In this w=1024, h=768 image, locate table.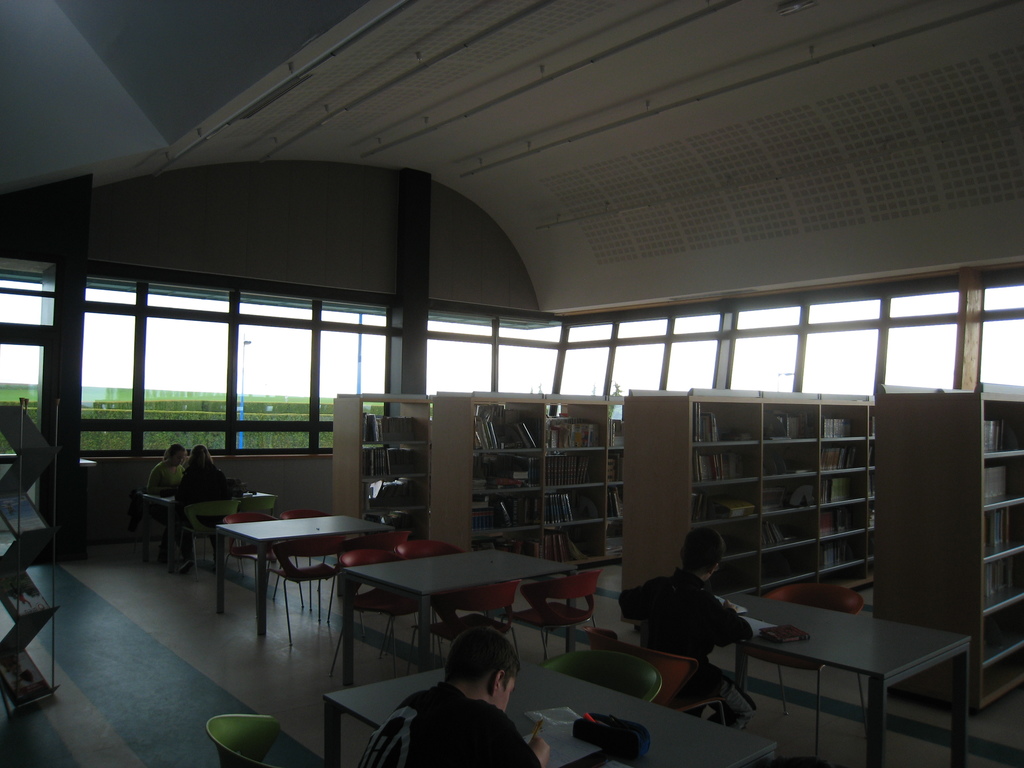
Bounding box: (622,595,968,767).
